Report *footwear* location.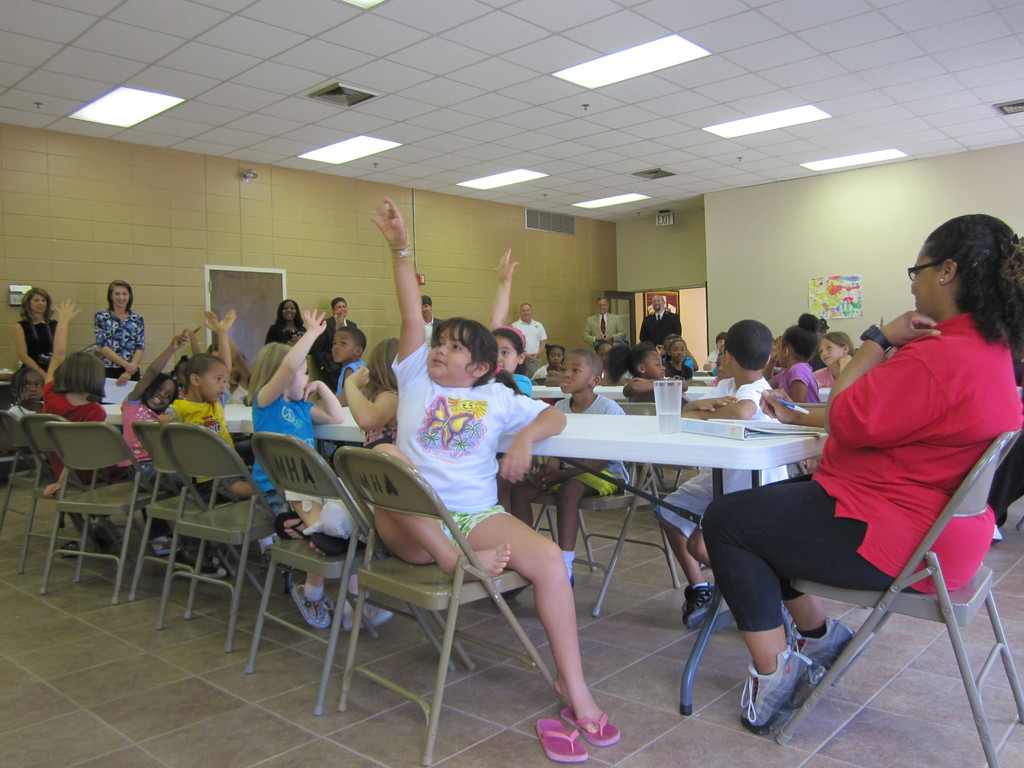
Report: <region>304, 532, 354, 563</region>.
